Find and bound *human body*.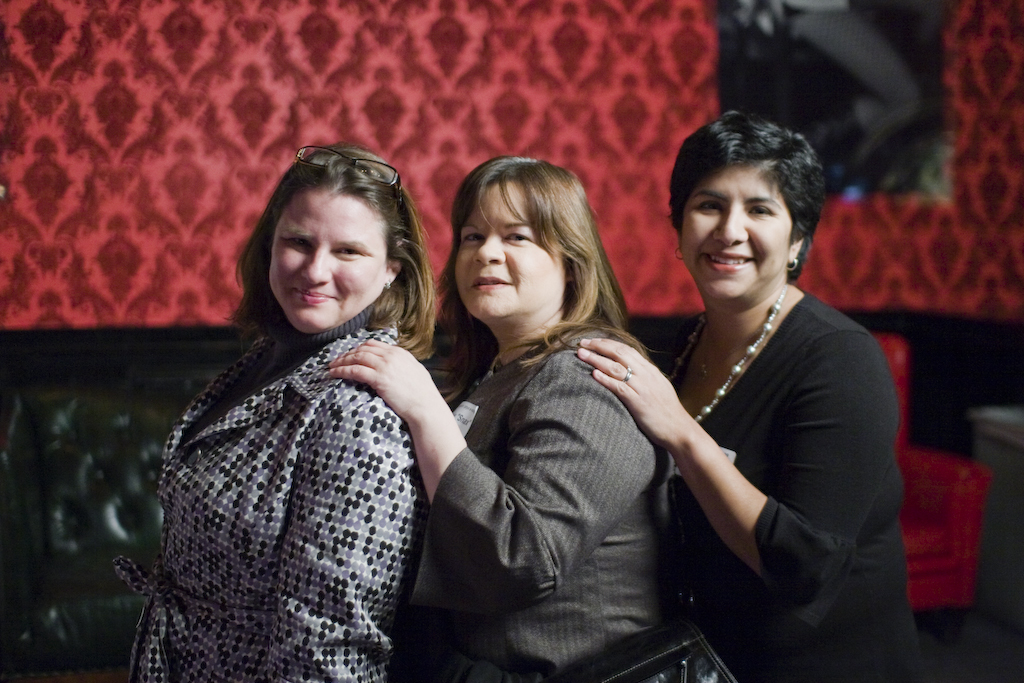
Bound: (620,160,887,682).
